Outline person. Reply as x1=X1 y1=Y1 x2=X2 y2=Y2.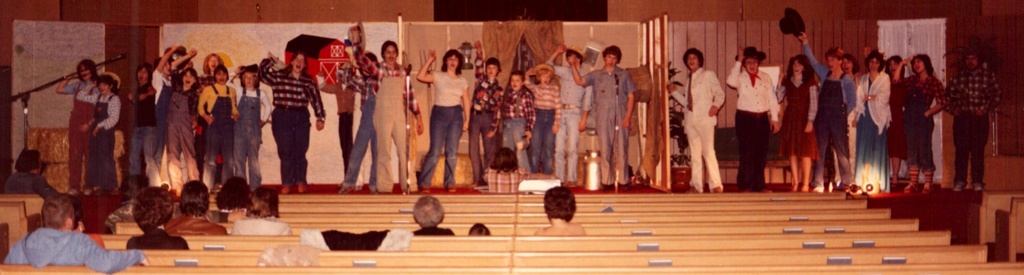
x1=0 y1=147 x2=58 y2=194.
